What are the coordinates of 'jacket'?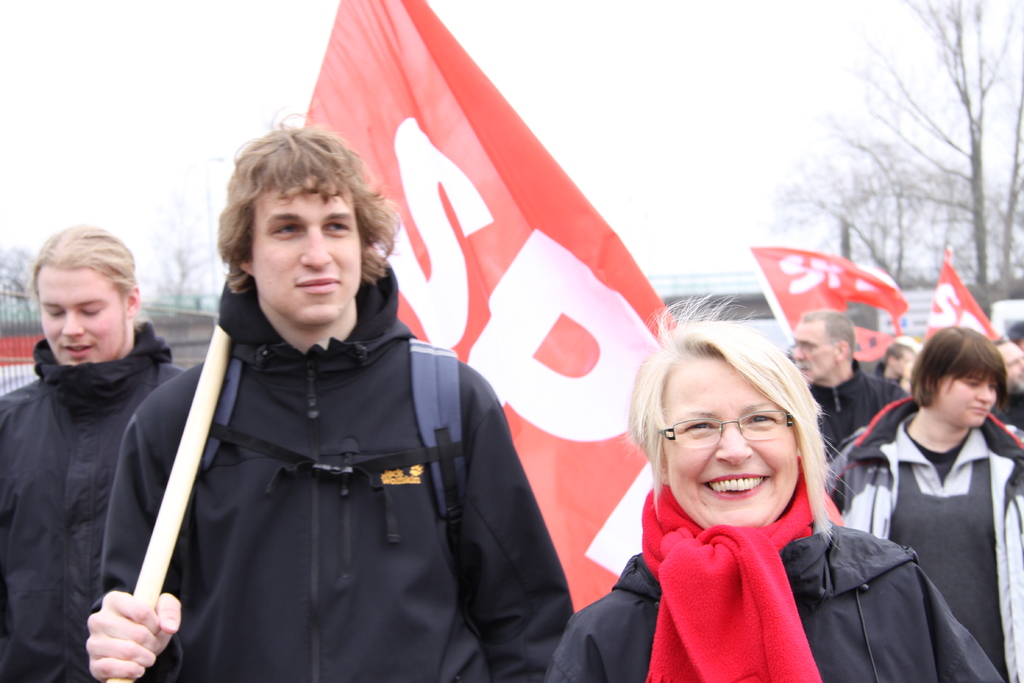
(568,525,995,682).
